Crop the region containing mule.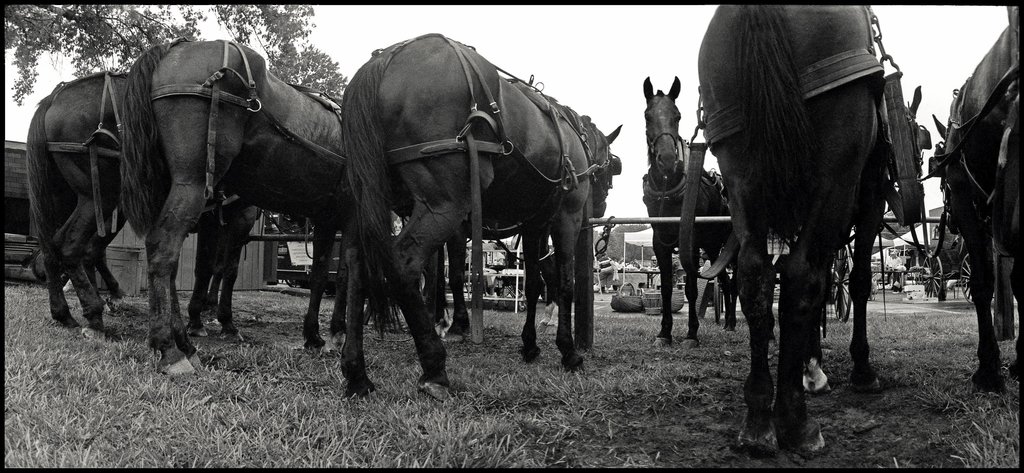
Crop region: 646:70:741:351.
